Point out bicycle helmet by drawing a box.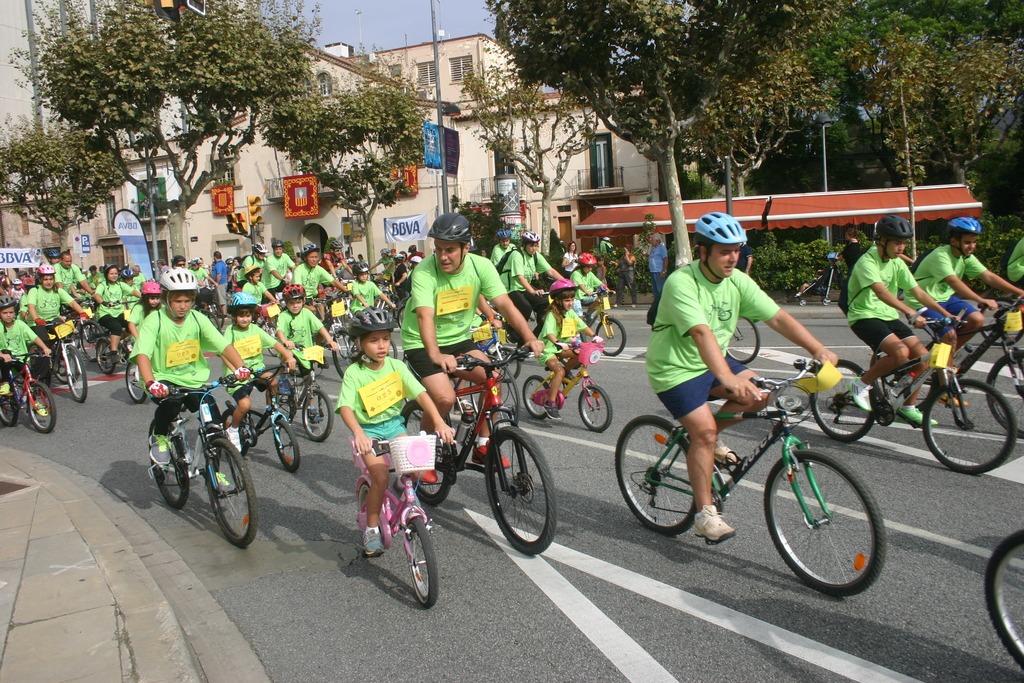
pyautogui.locateOnScreen(168, 253, 189, 266).
